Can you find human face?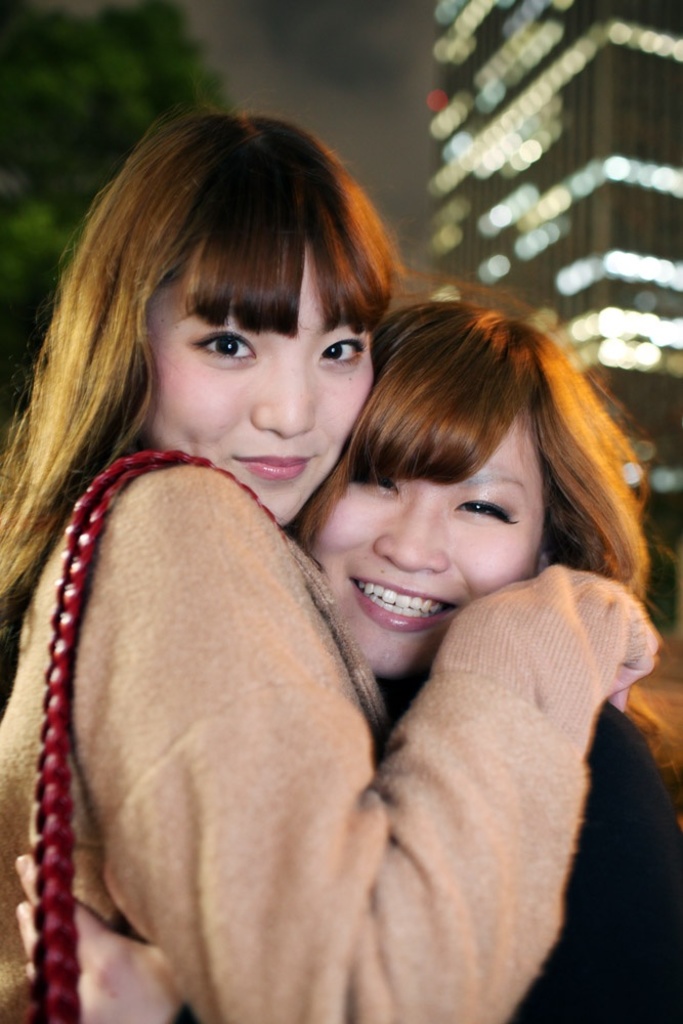
Yes, bounding box: [x1=145, y1=238, x2=358, y2=525].
